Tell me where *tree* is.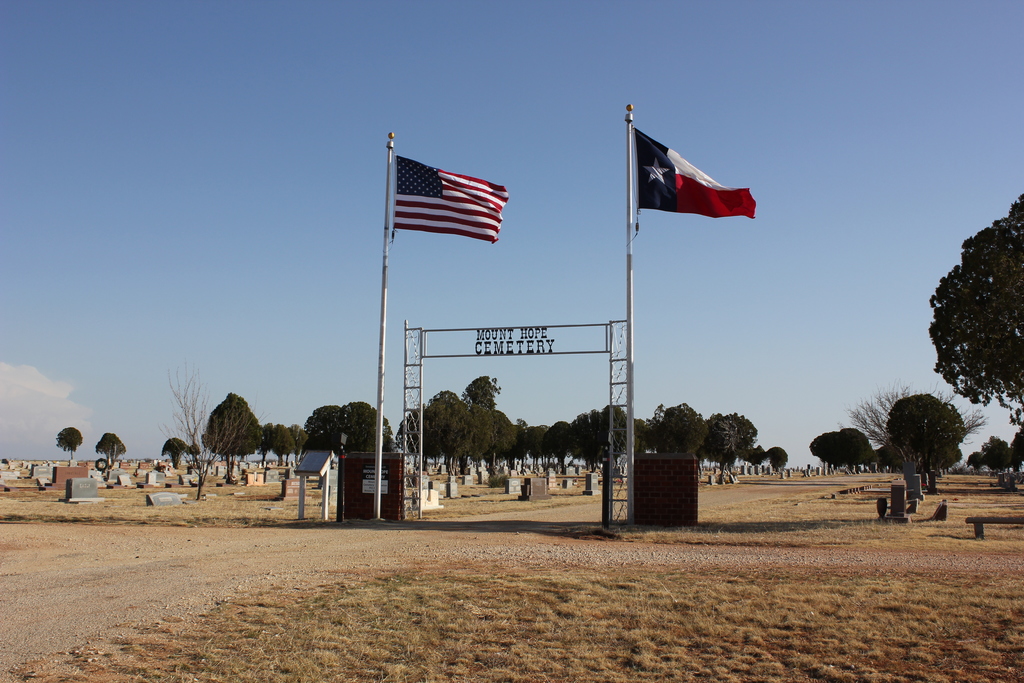
*tree* is at bbox(927, 189, 1023, 440).
